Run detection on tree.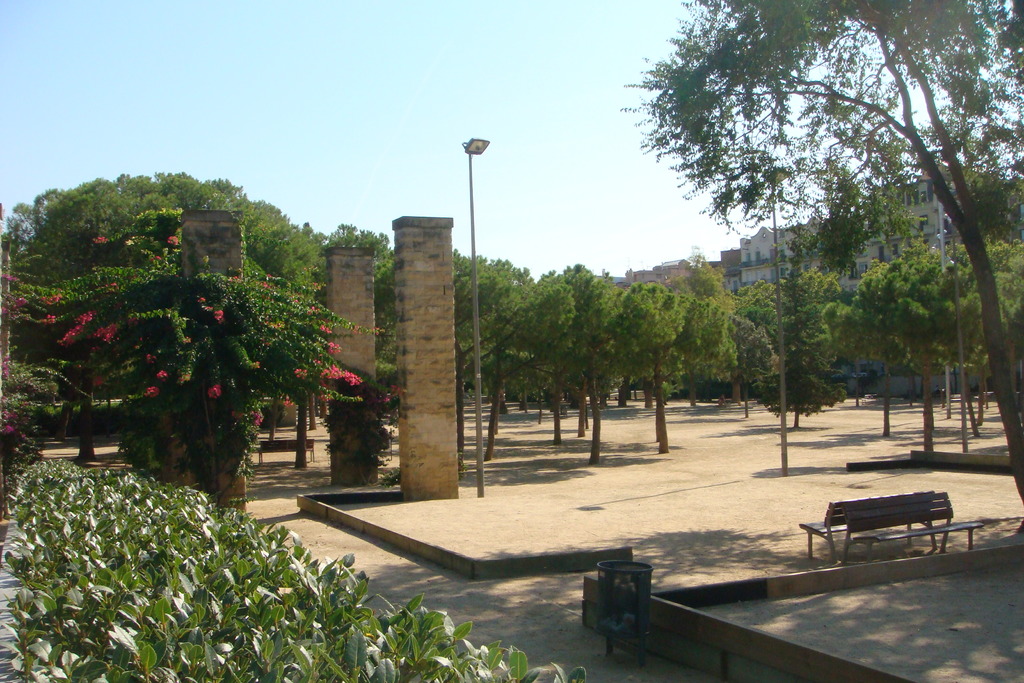
Result: [323, 224, 399, 419].
